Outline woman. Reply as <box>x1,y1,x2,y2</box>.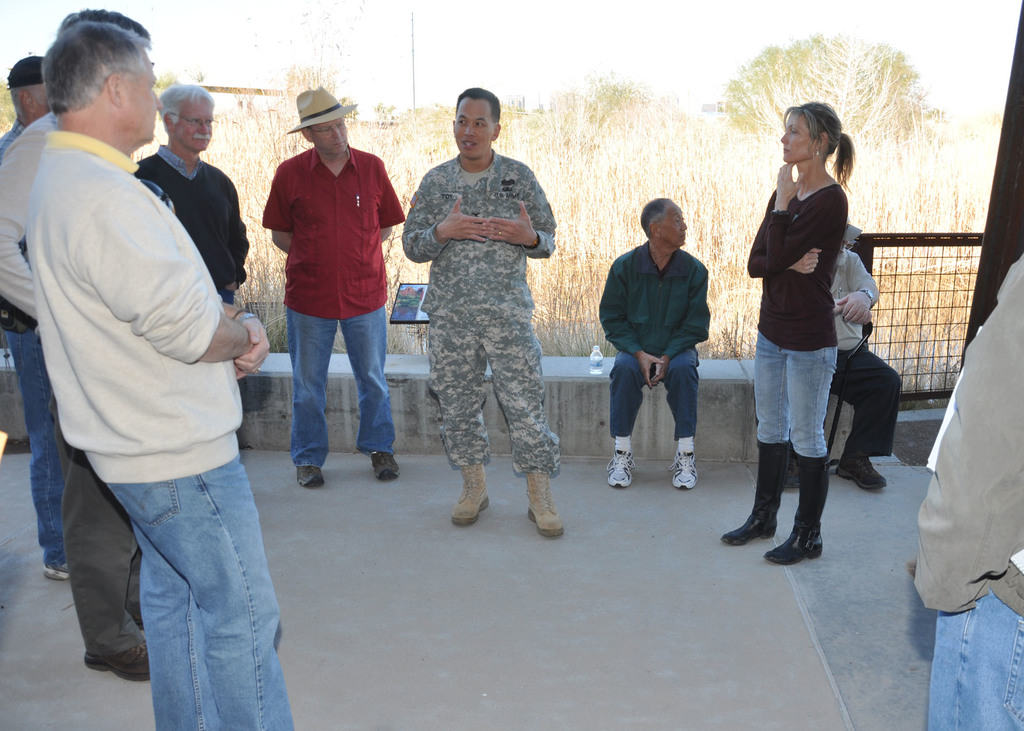
<box>725,99,856,568</box>.
